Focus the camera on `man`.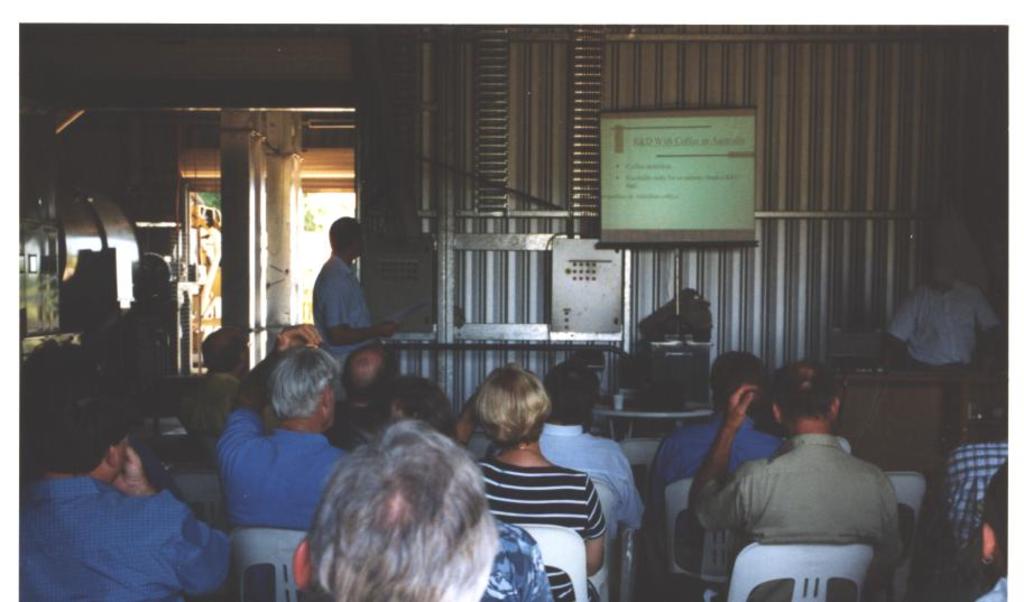
Focus region: pyautogui.locateOnScreen(218, 319, 354, 539).
